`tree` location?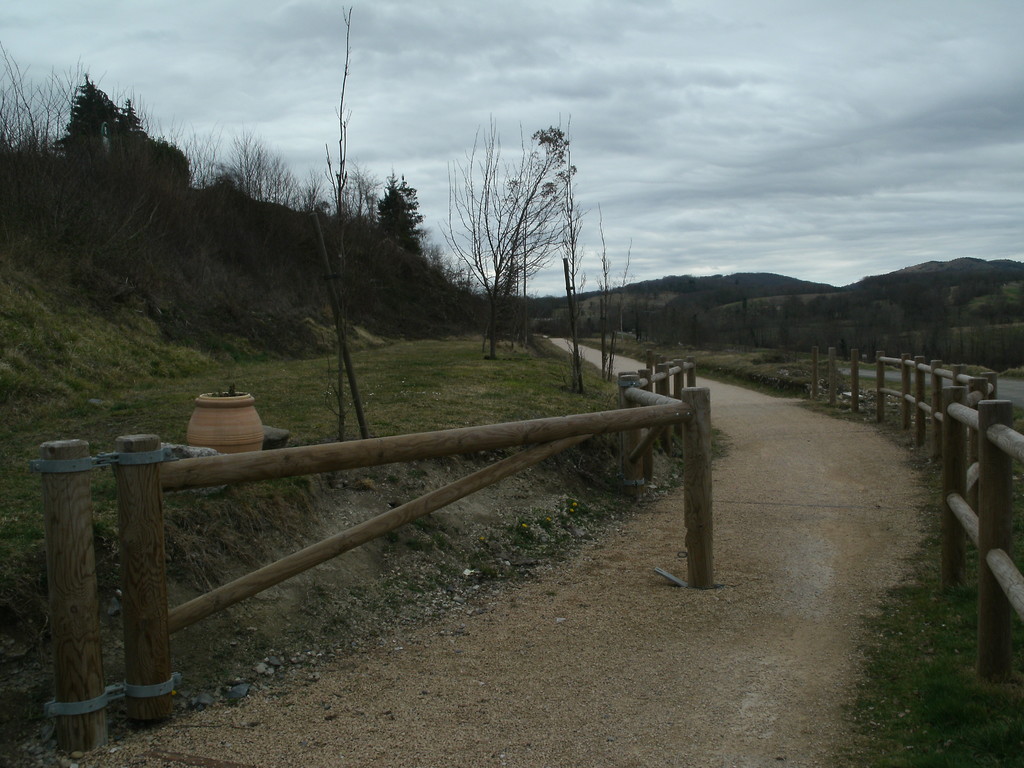
crop(902, 276, 950, 328)
